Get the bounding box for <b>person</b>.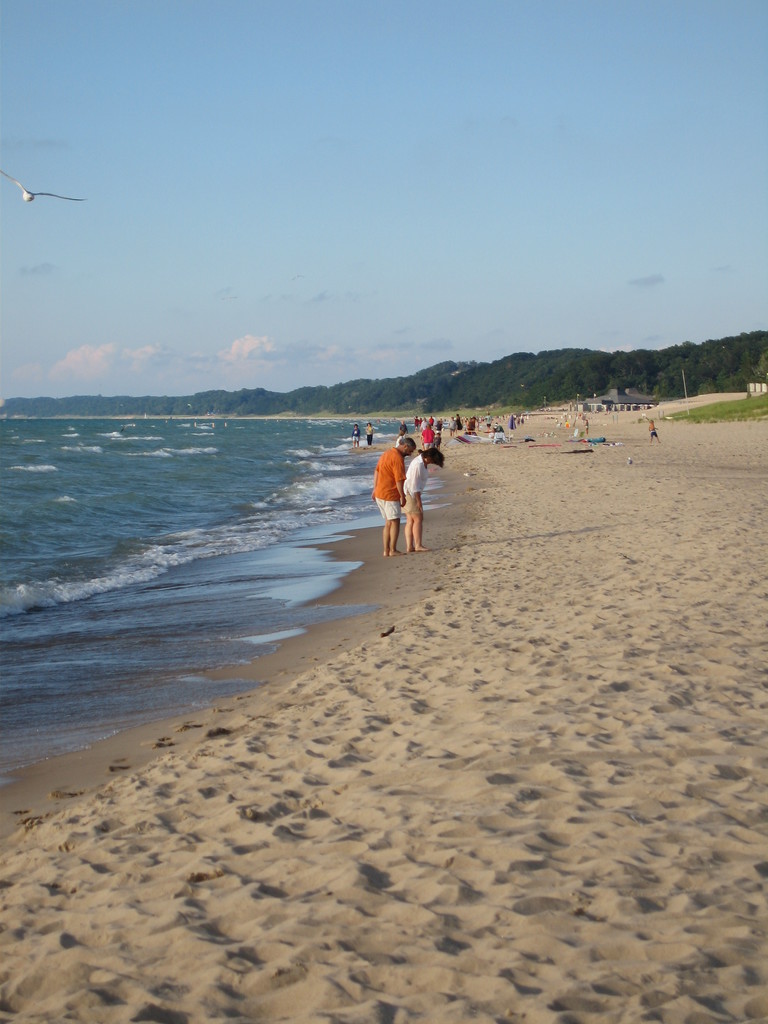
[left=412, top=416, right=419, bottom=433].
